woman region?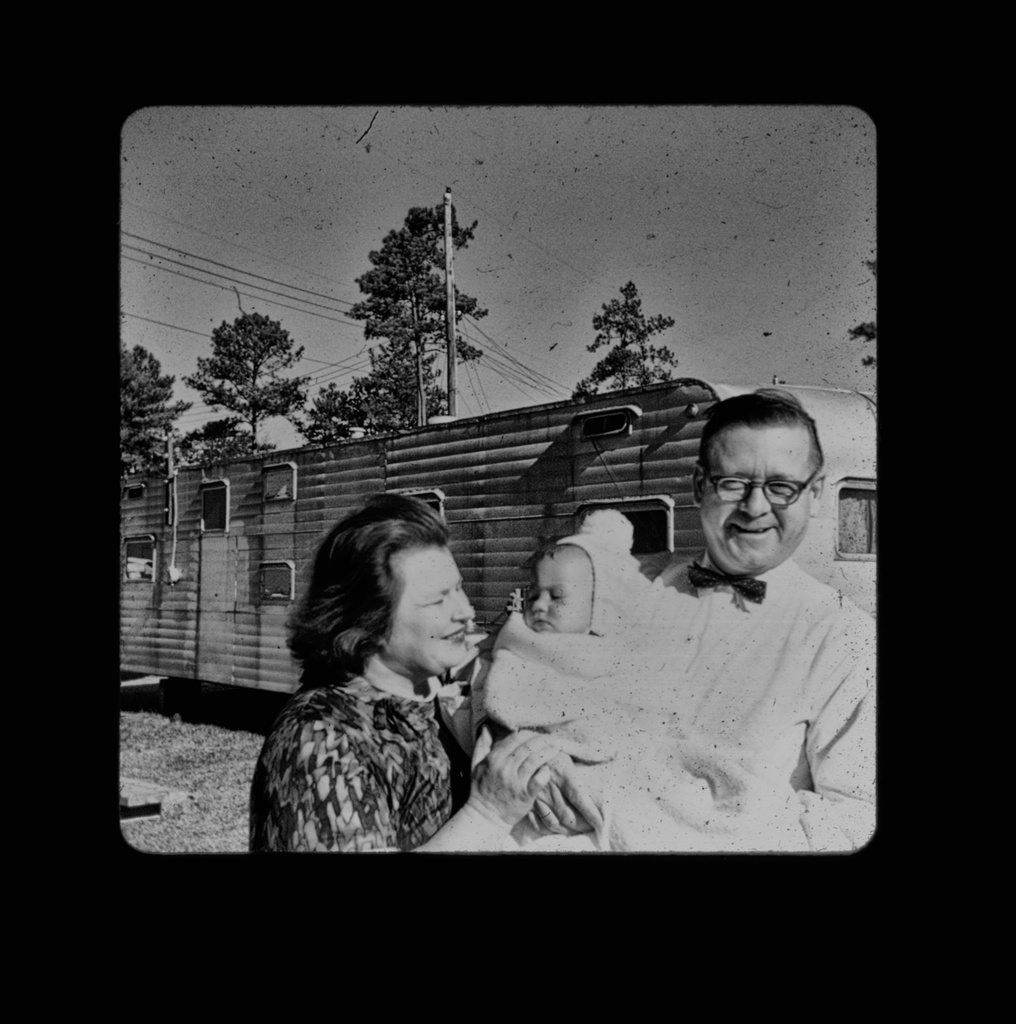
bbox=(234, 481, 544, 849)
